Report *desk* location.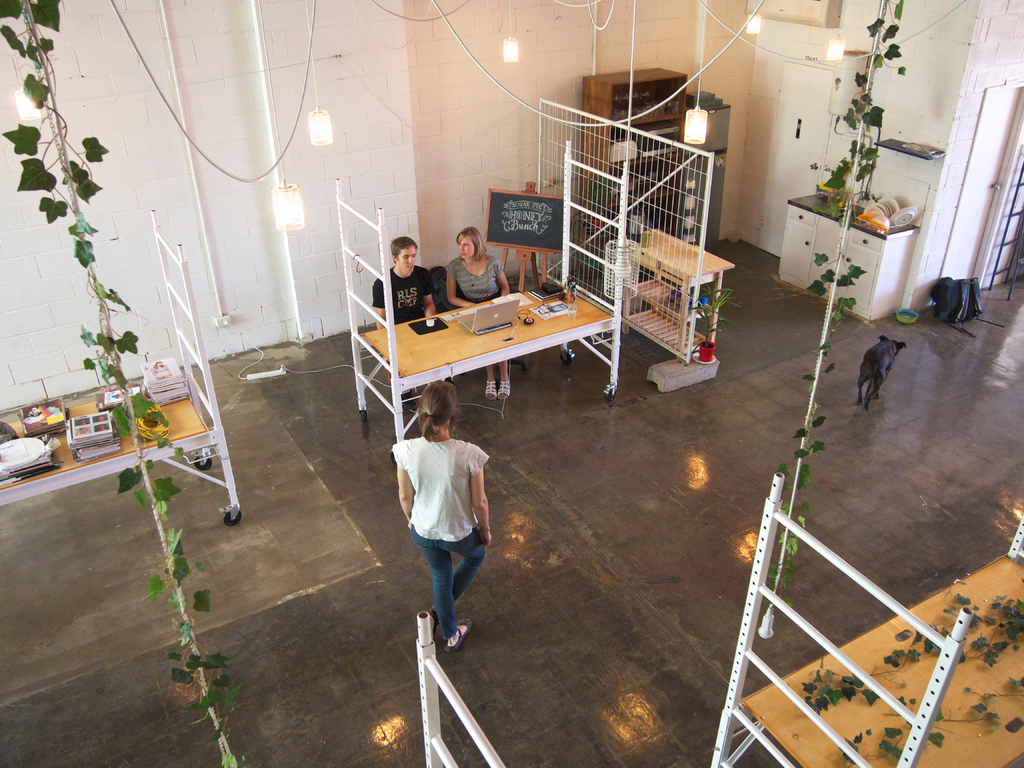
Report: 731, 548, 1023, 767.
